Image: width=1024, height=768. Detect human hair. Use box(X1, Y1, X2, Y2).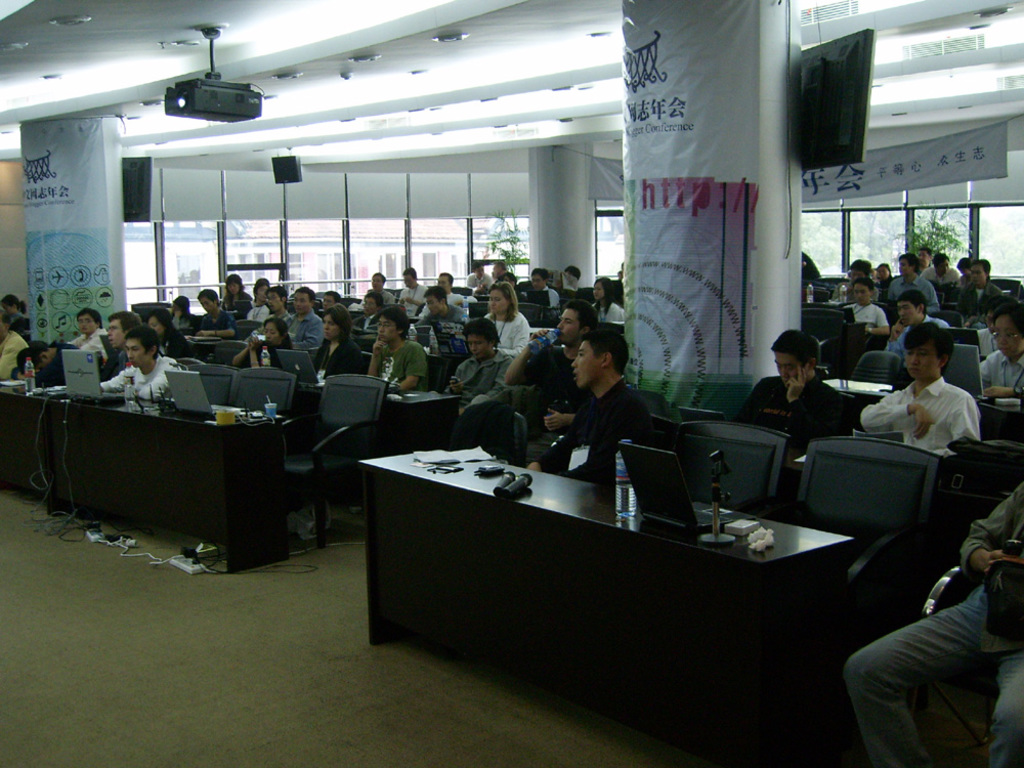
box(261, 283, 285, 300).
